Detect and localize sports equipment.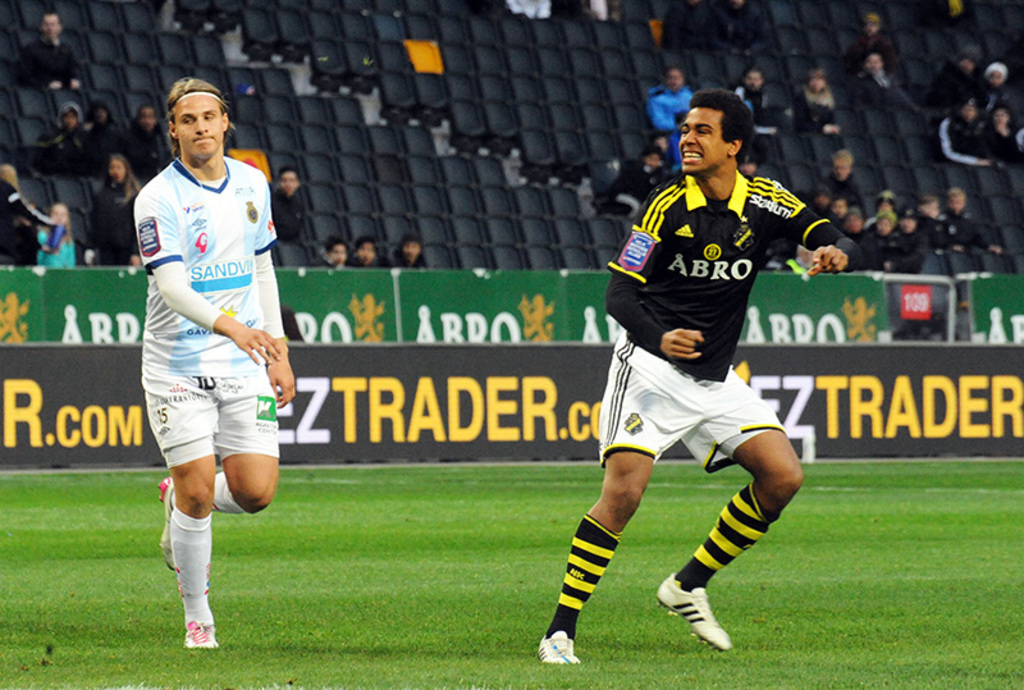
Localized at {"x1": 156, "y1": 476, "x2": 175, "y2": 575}.
